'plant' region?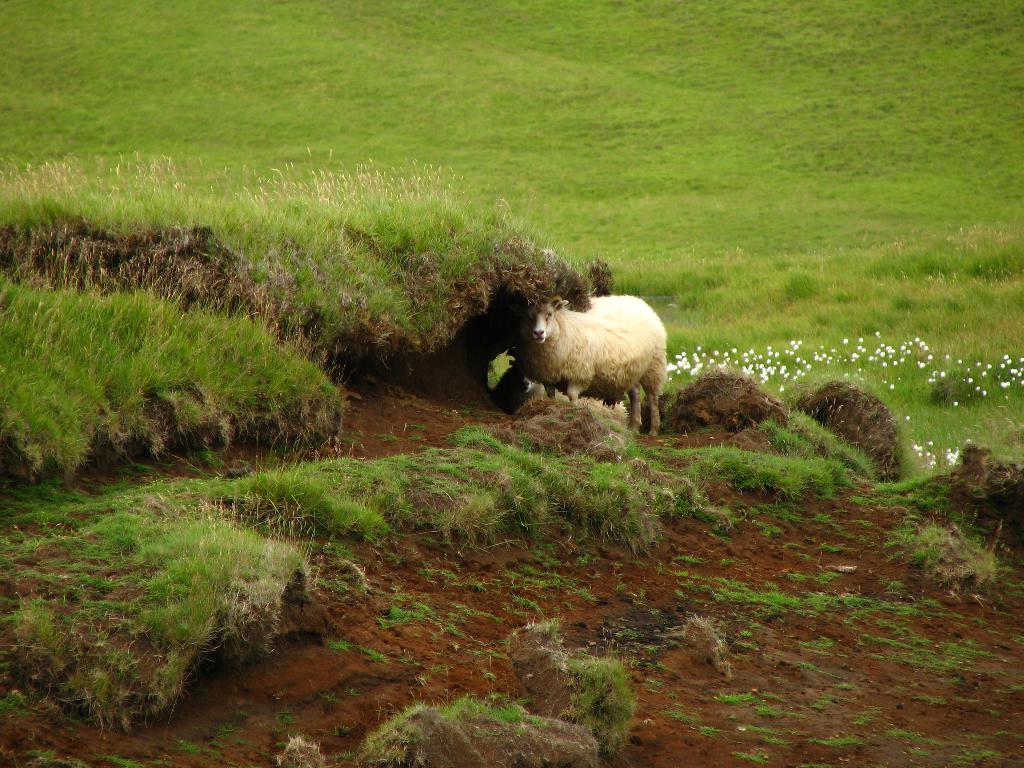
rect(273, 737, 287, 749)
